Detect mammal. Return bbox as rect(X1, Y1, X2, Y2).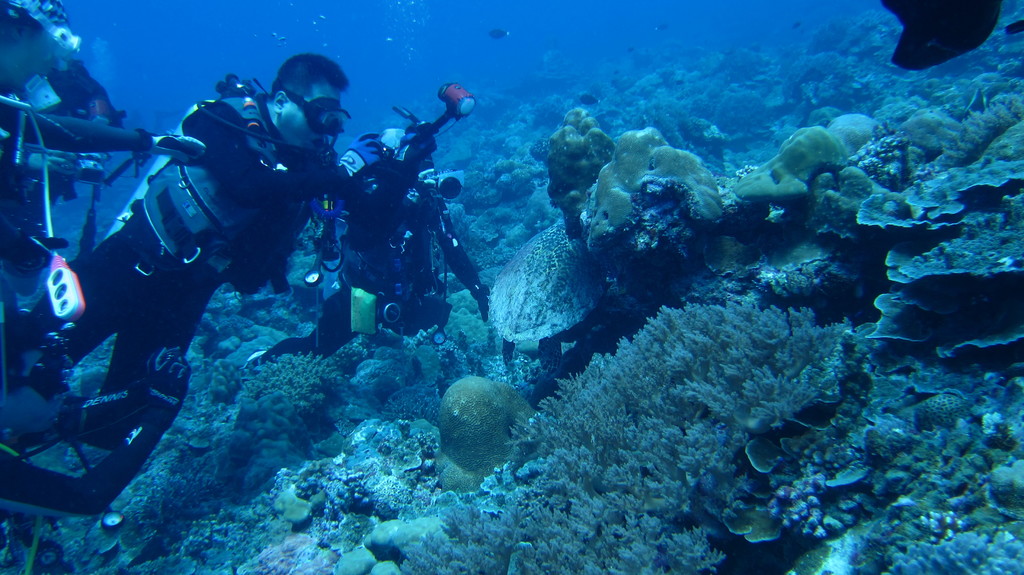
rect(246, 124, 493, 367).
